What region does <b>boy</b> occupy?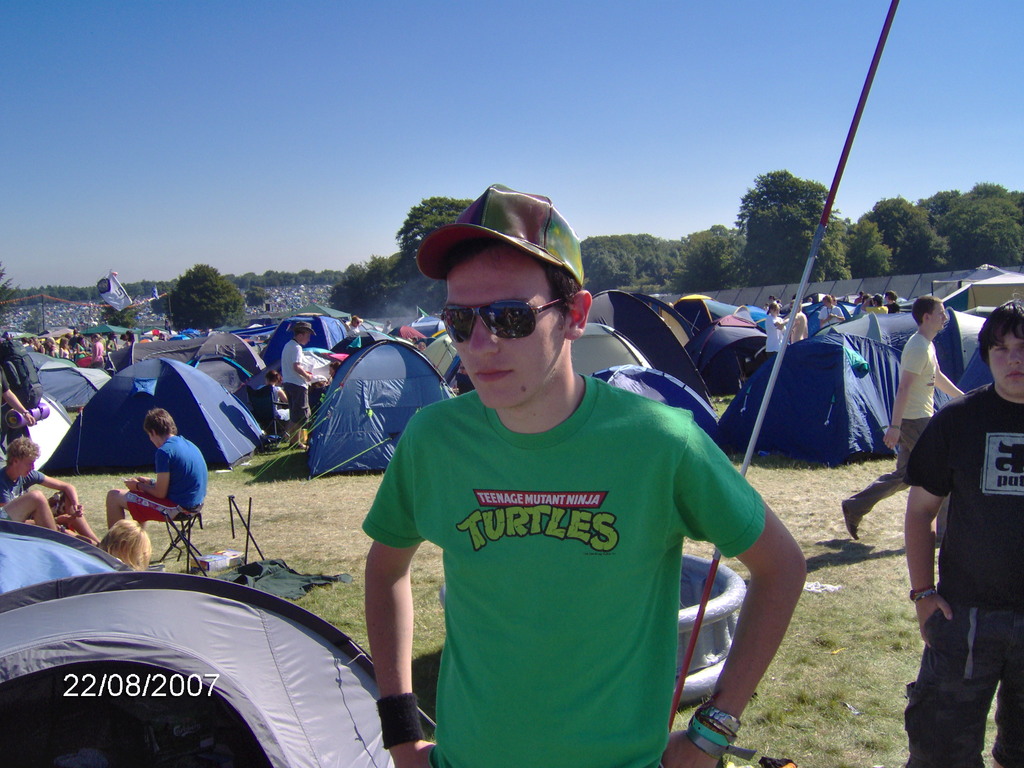
{"x1": 104, "y1": 413, "x2": 197, "y2": 543}.
